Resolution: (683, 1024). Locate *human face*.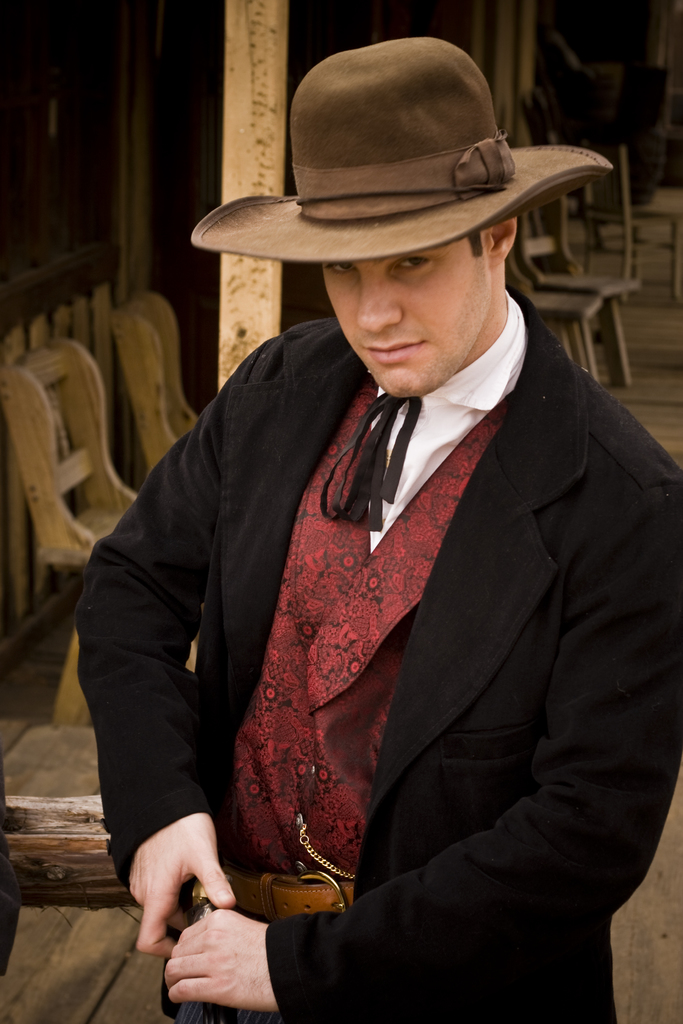
l=324, t=237, r=490, b=392.
